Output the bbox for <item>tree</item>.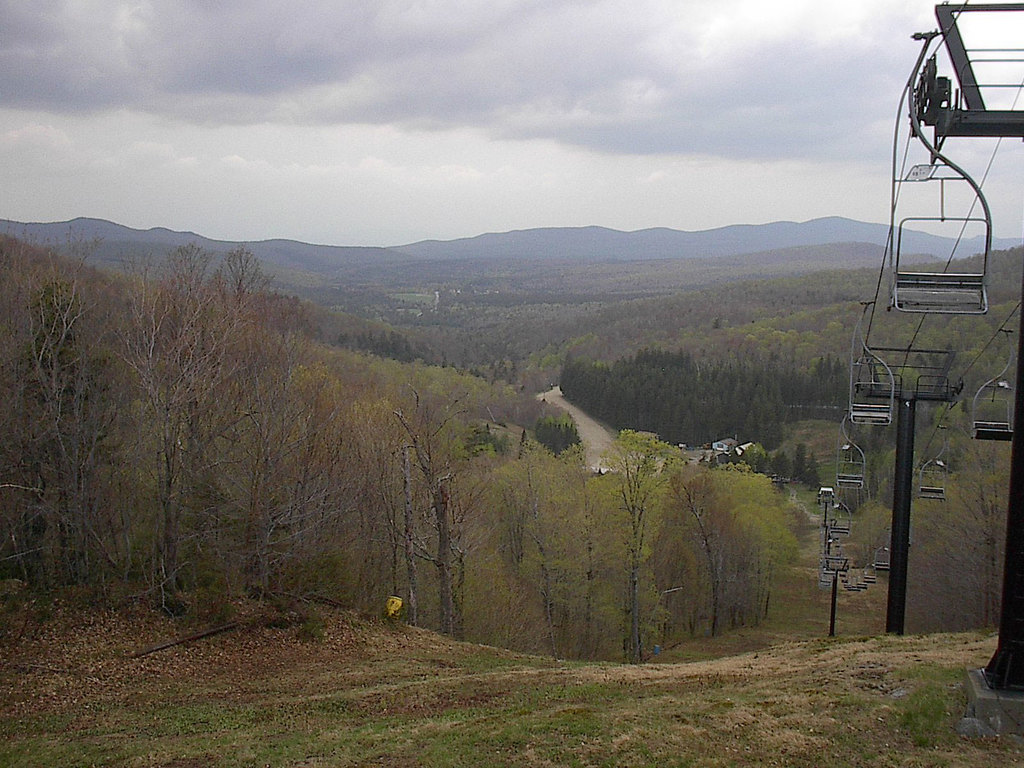
(left=347, top=380, right=483, bottom=646).
